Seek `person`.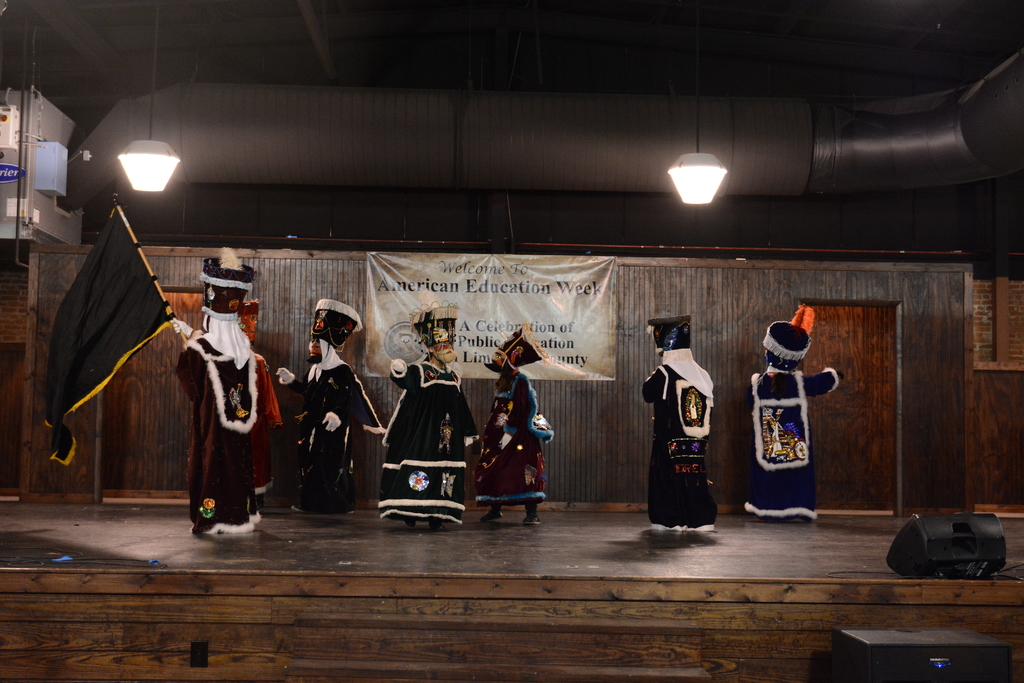
(655, 304, 730, 539).
